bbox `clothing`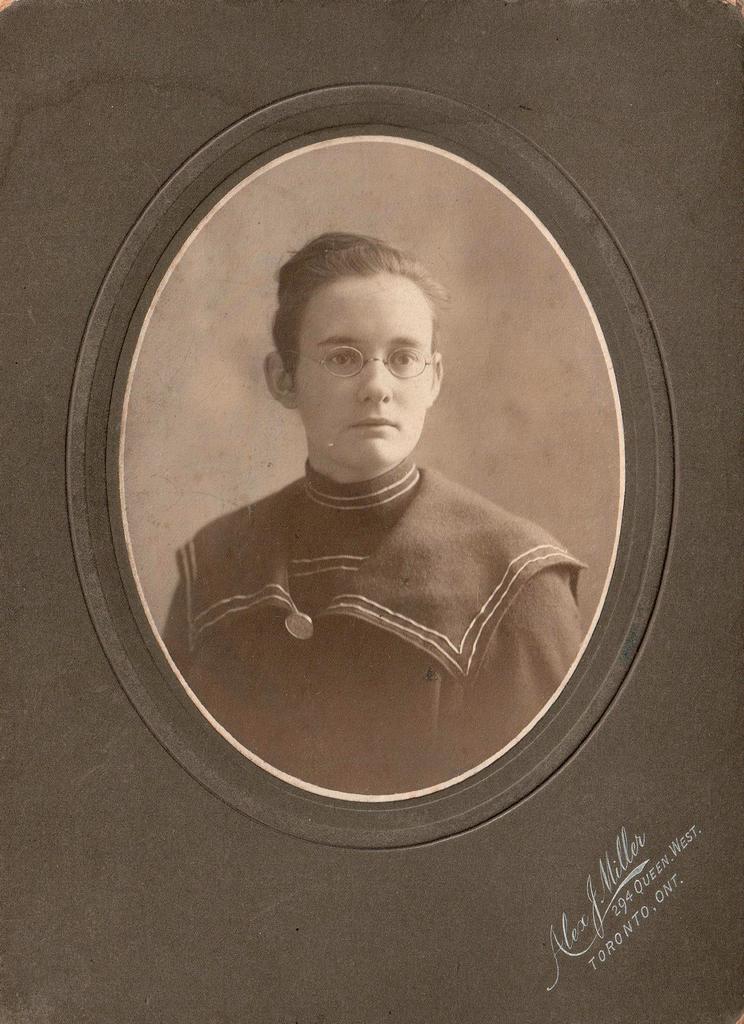
150, 458, 591, 794
